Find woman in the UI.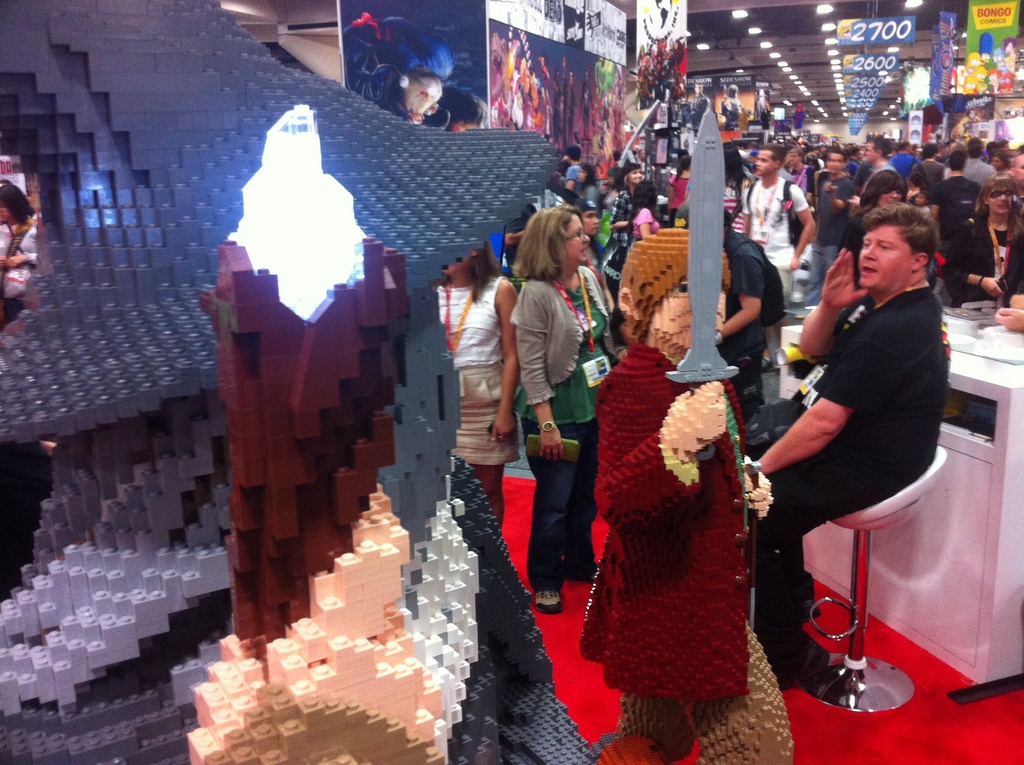
UI element at 502, 207, 636, 615.
